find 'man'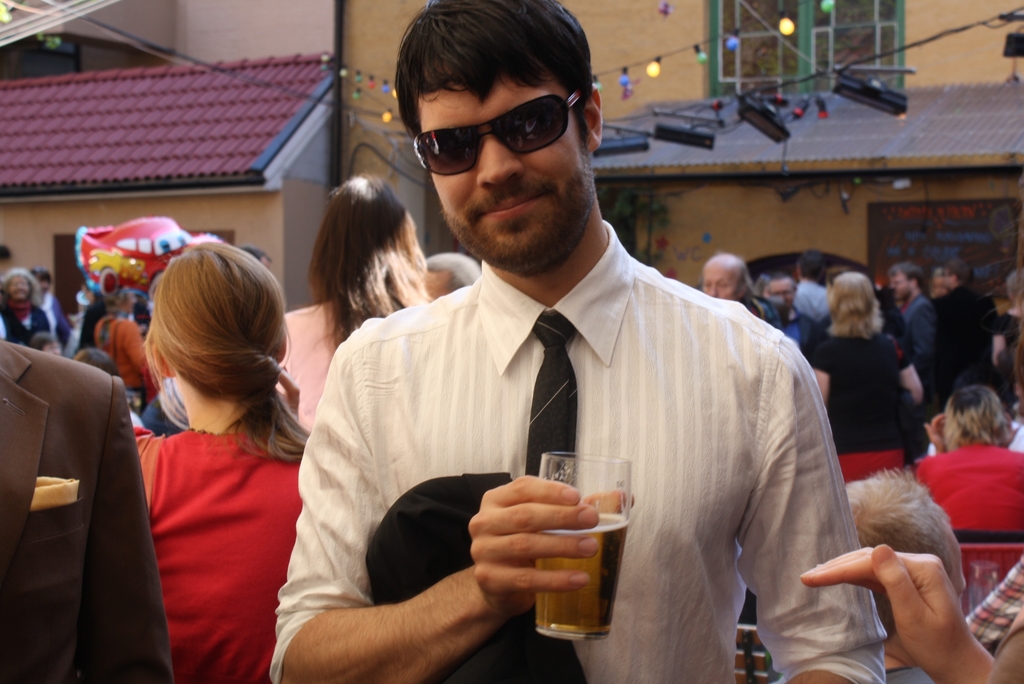
rect(703, 254, 790, 336)
